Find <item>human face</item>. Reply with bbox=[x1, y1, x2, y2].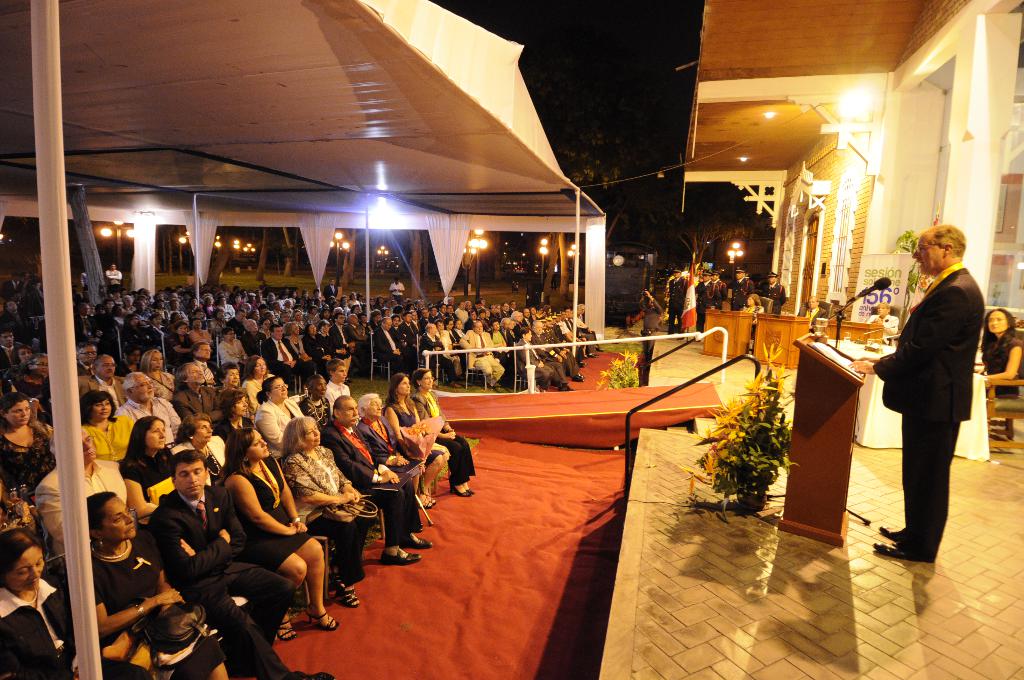
bbox=[490, 306, 496, 312].
